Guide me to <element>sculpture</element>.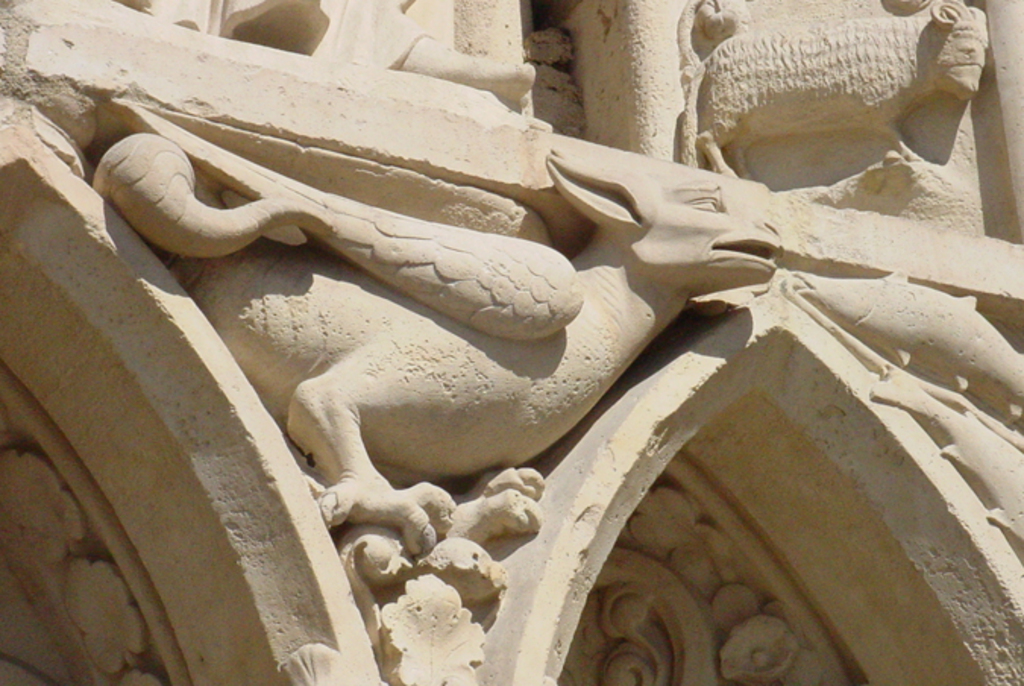
Guidance: (79,99,793,642).
